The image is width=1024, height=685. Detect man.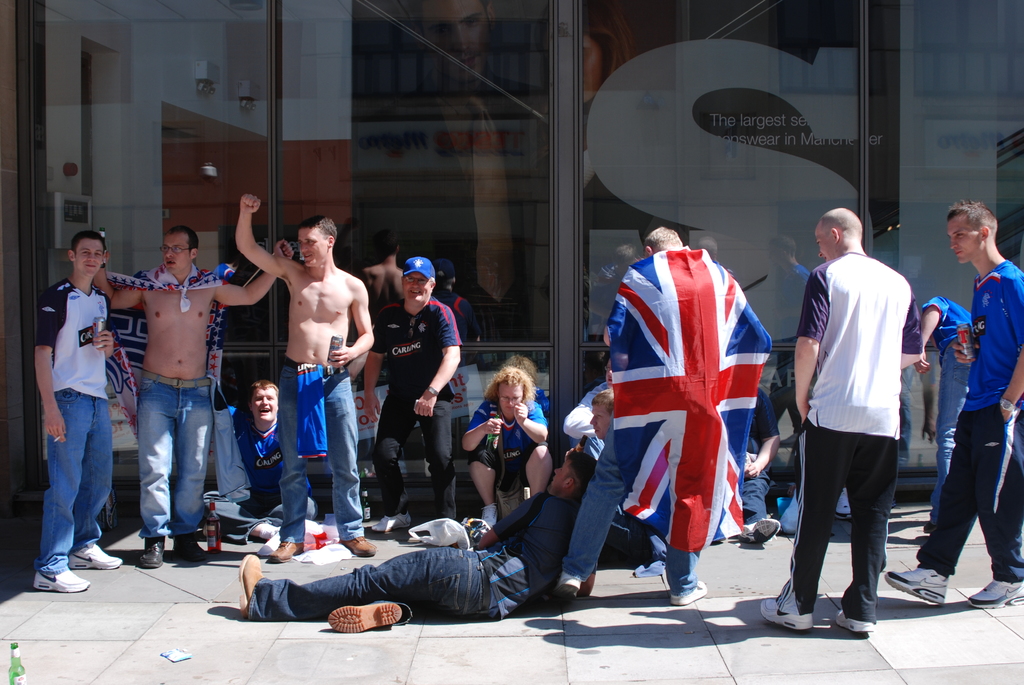
Detection: pyautogui.locateOnScreen(456, 365, 554, 533).
